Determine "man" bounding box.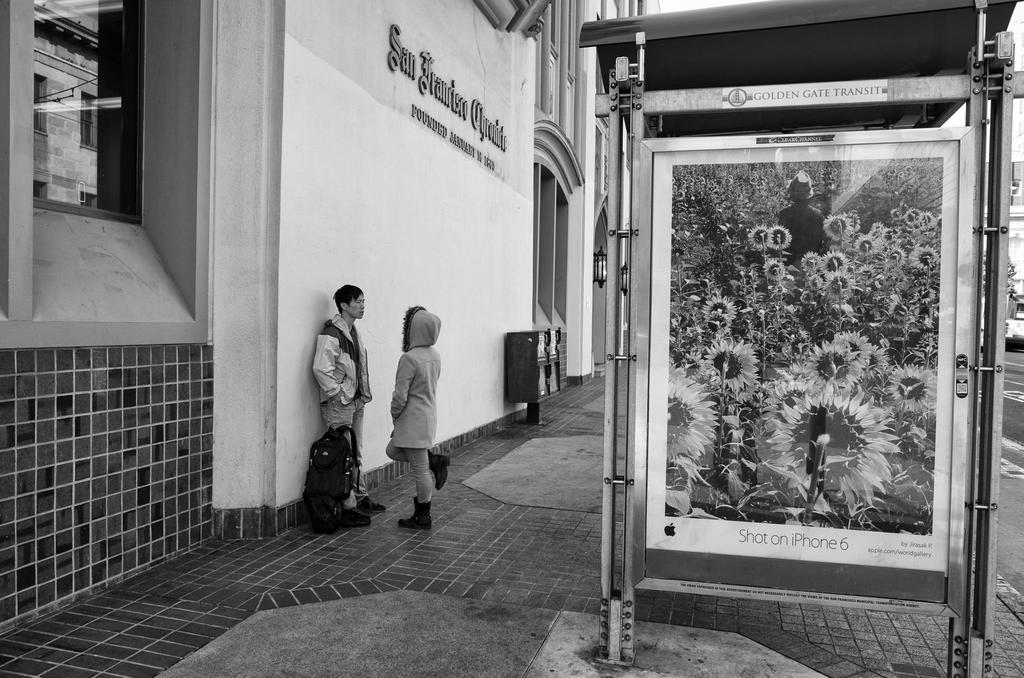
Determined: [left=767, top=172, right=829, bottom=275].
